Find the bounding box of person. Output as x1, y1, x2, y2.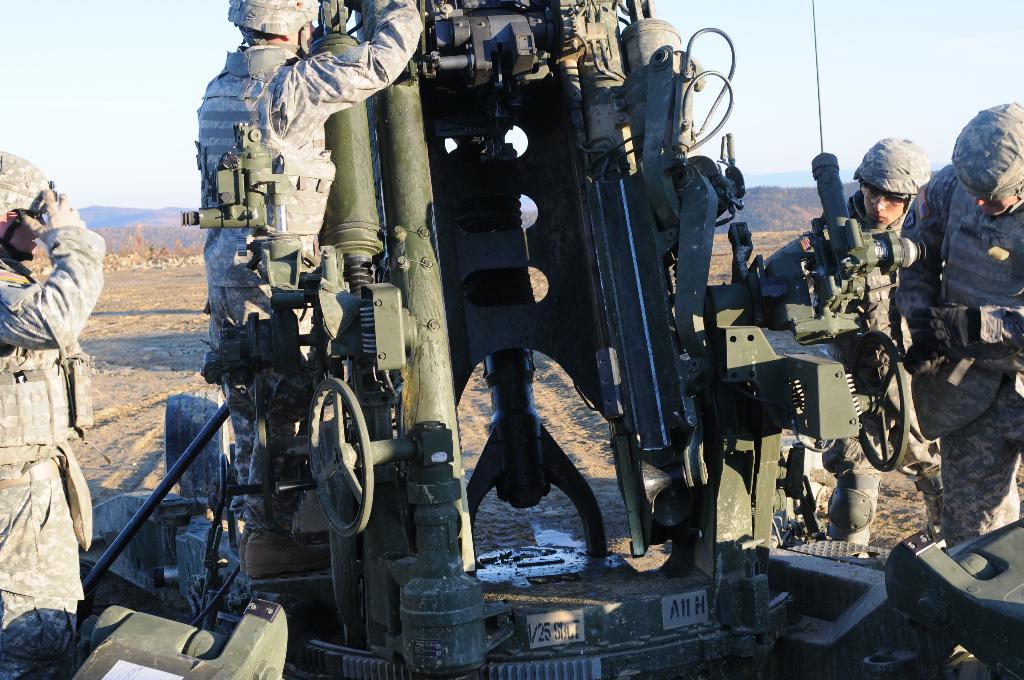
200, 0, 421, 541.
